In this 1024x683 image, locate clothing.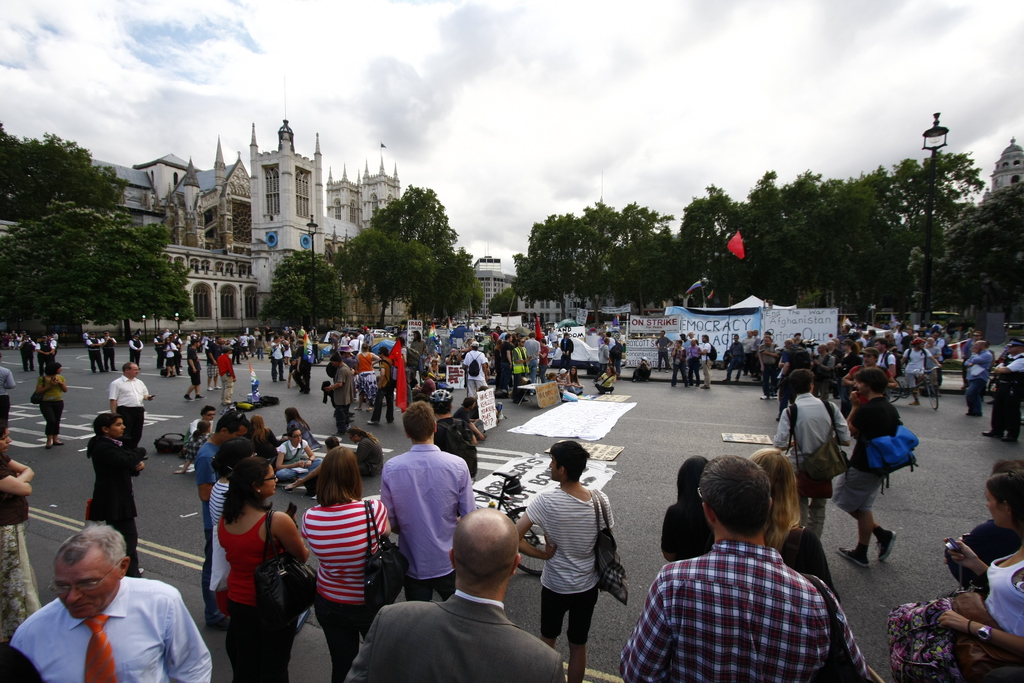
Bounding box: BBox(369, 361, 397, 419).
